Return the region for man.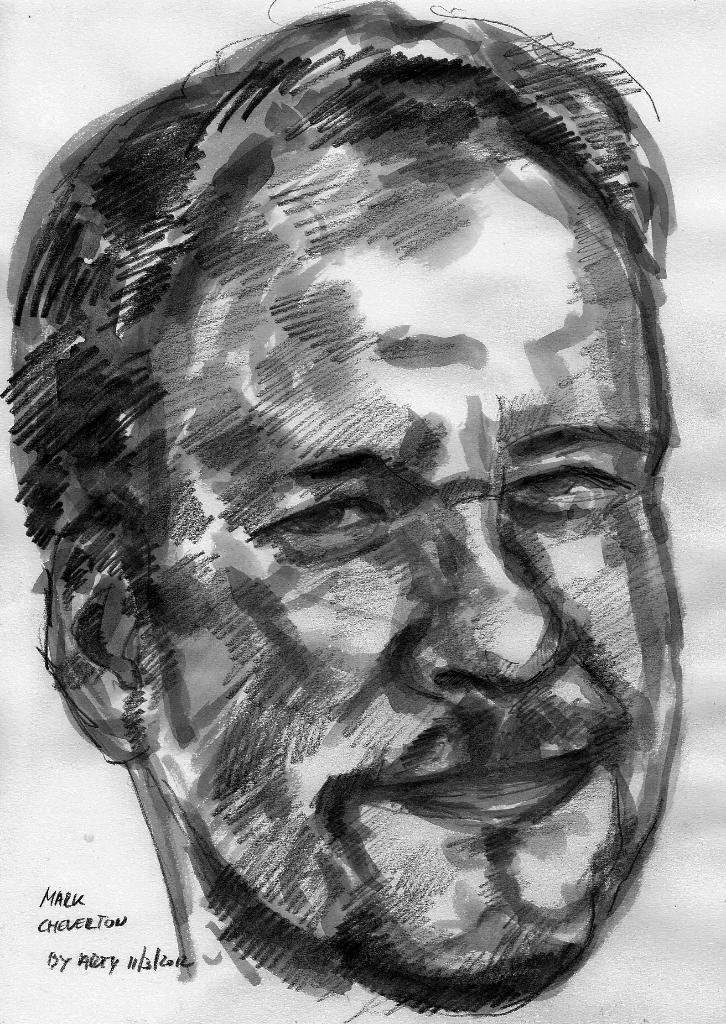
[10,22,712,995].
